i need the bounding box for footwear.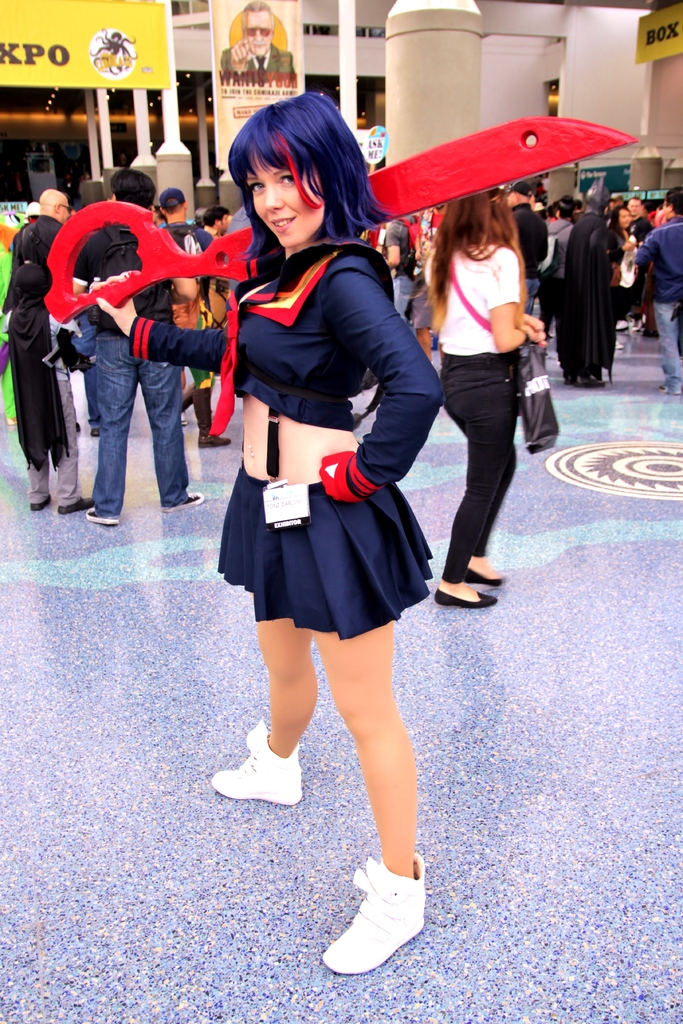
Here it is: BBox(88, 426, 102, 440).
